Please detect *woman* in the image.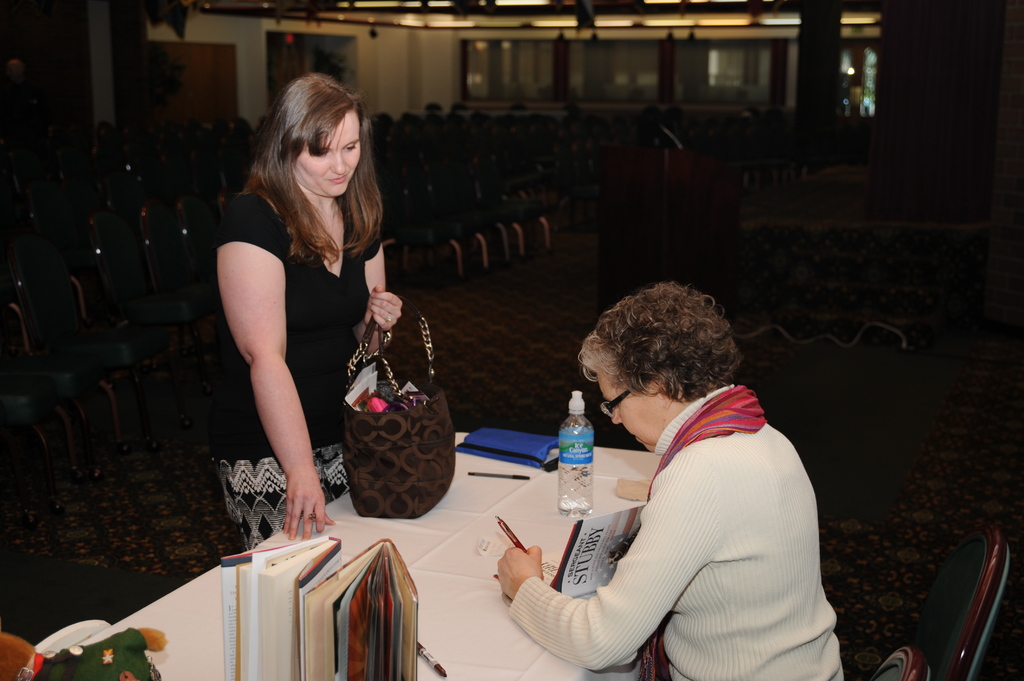
l=499, t=278, r=849, b=680.
